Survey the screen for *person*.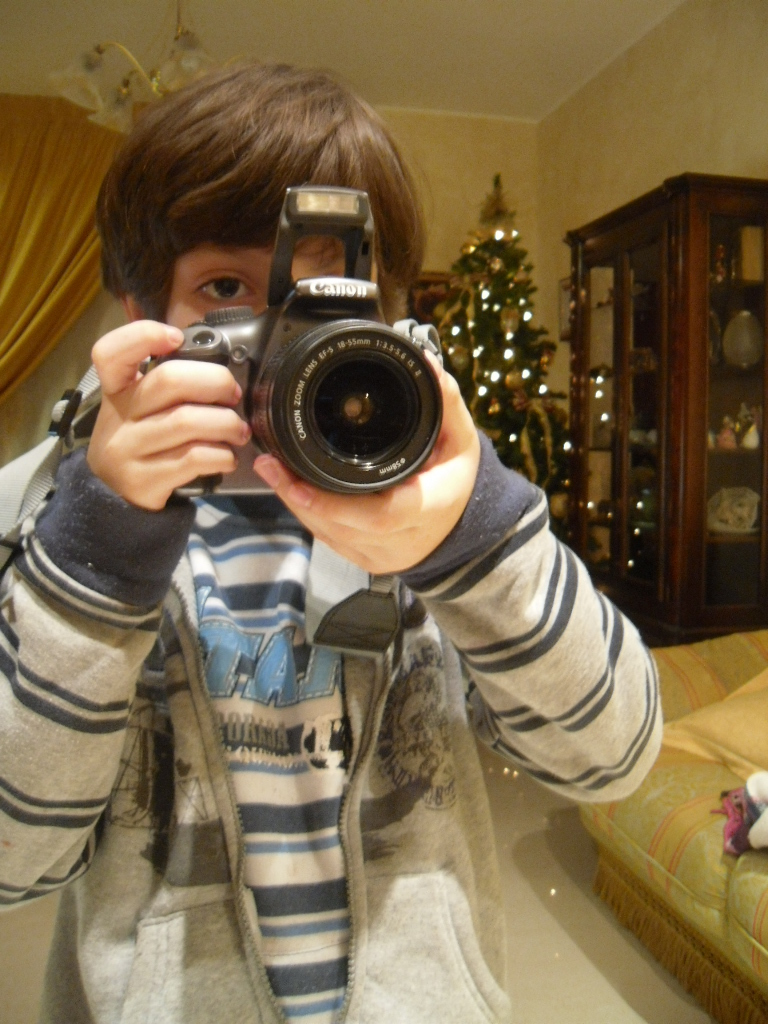
Survey found: 16,130,679,1005.
